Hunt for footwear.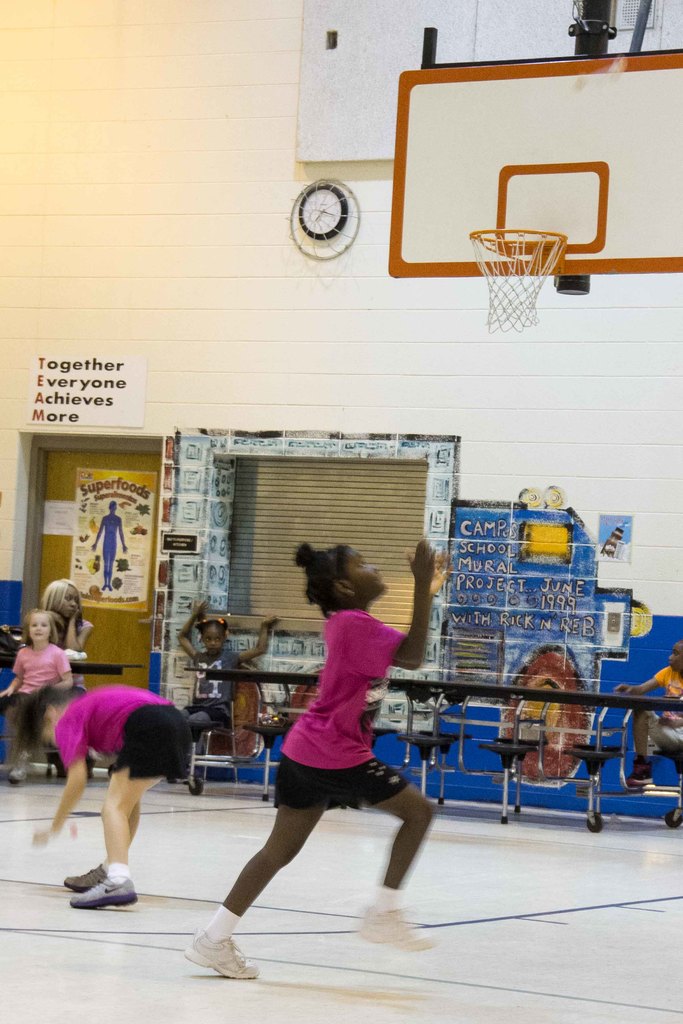
Hunted down at l=64, t=861, r=104, b=889.
